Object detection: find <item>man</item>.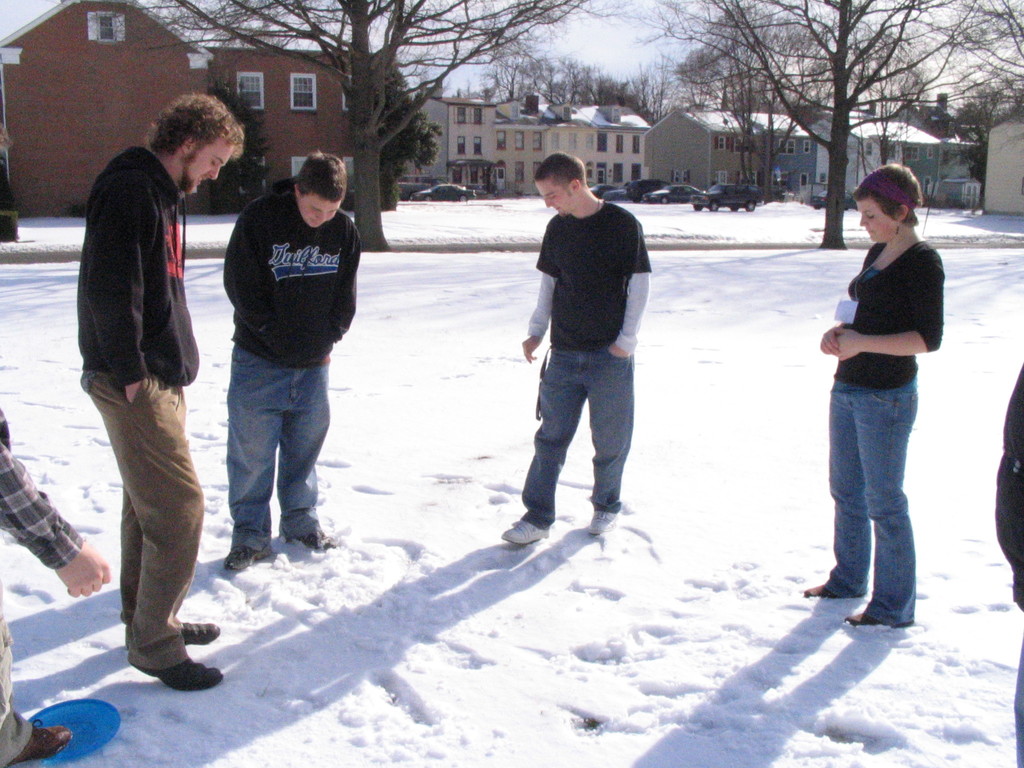
221,148,362,569.
